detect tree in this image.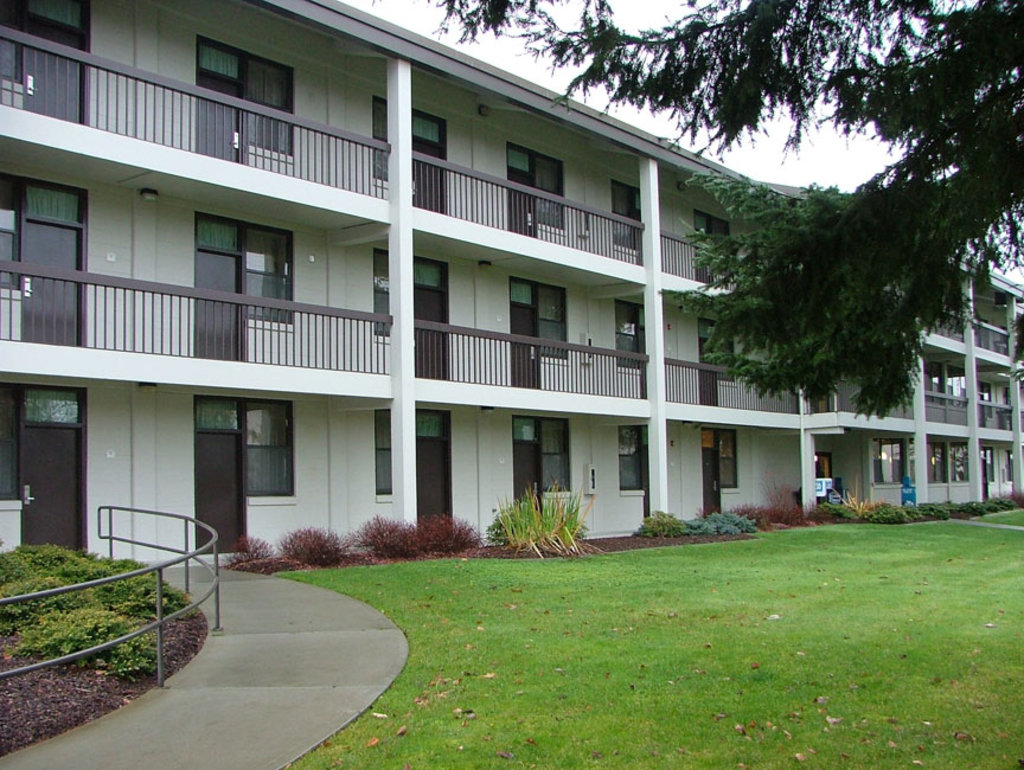
Detection: region(435, 0, 1023, 426).
